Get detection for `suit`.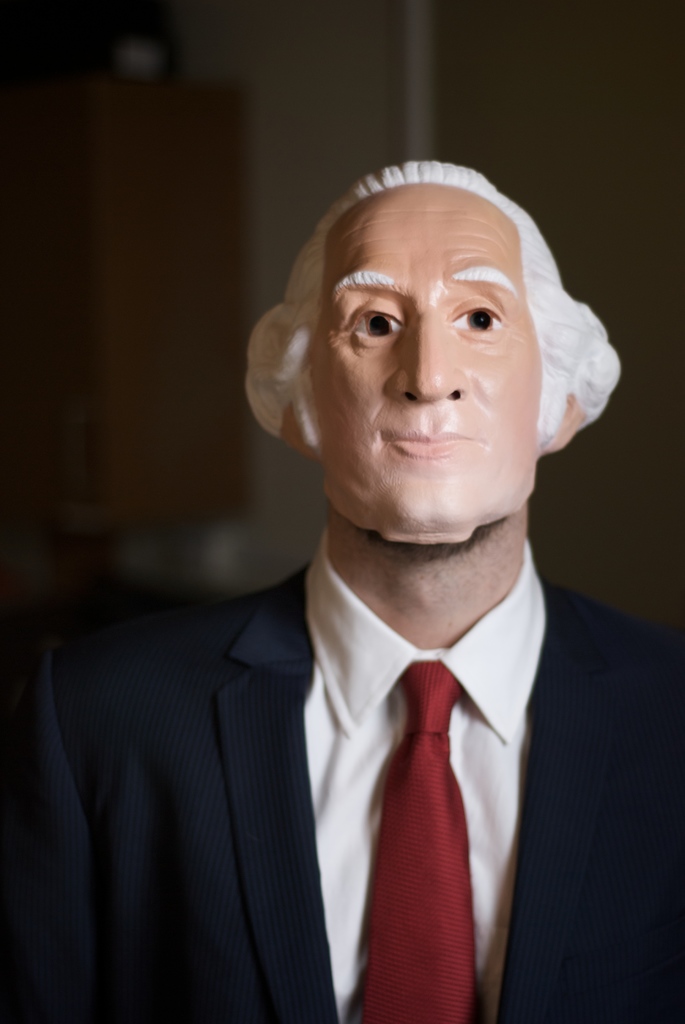
Detection: 0 534 684 1023.
